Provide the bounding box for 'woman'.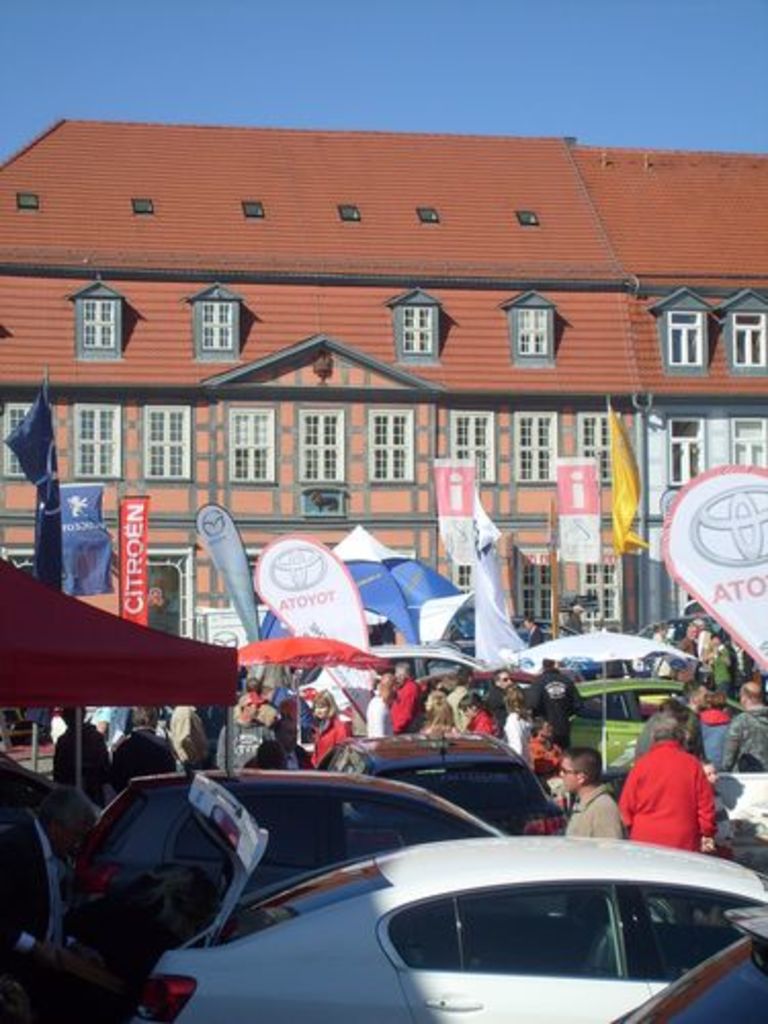
x1=309 y1=690 x2=356 y2=780.
